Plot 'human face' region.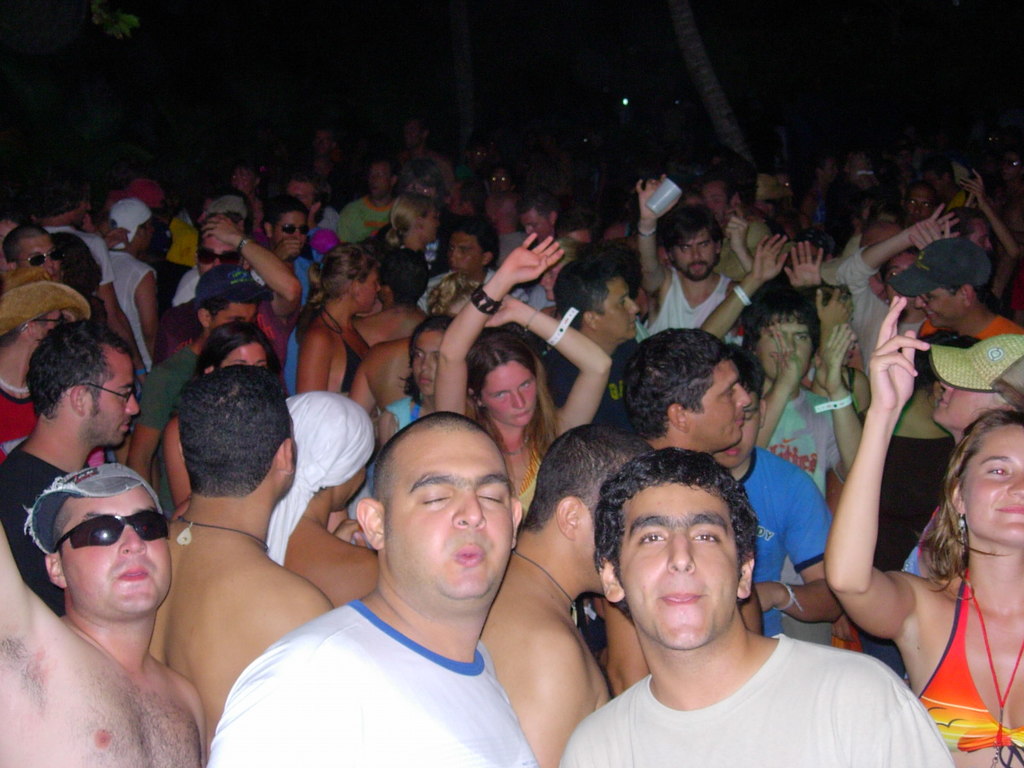
Plotted at x1=684, y1=360, x2=748, y2=447.
